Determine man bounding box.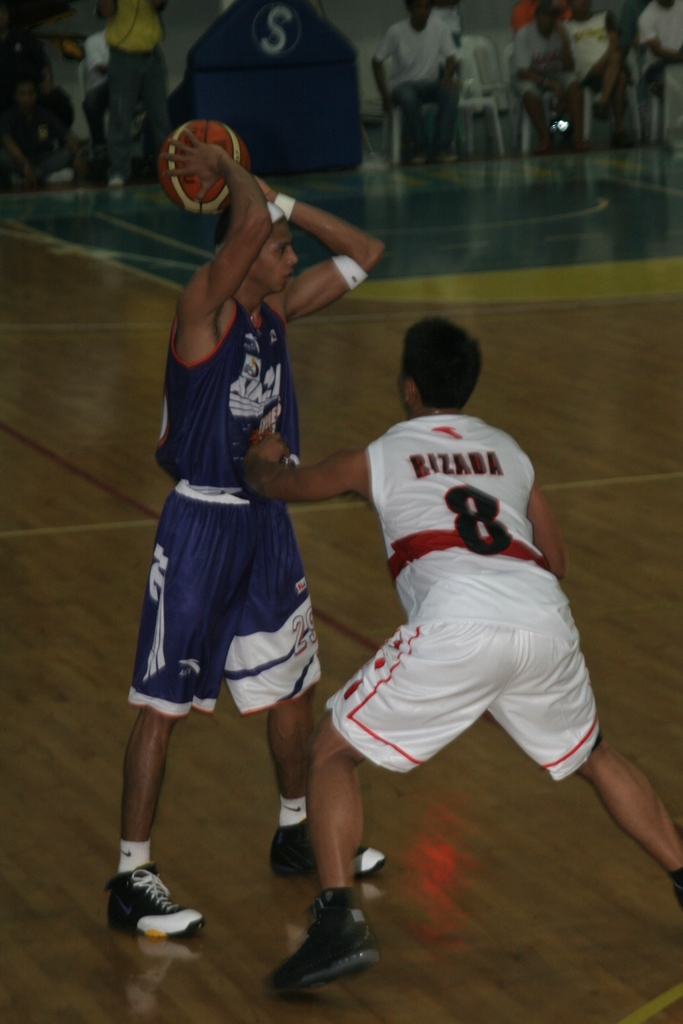
Determined: <region>369, 0, 462, 167</region>.
